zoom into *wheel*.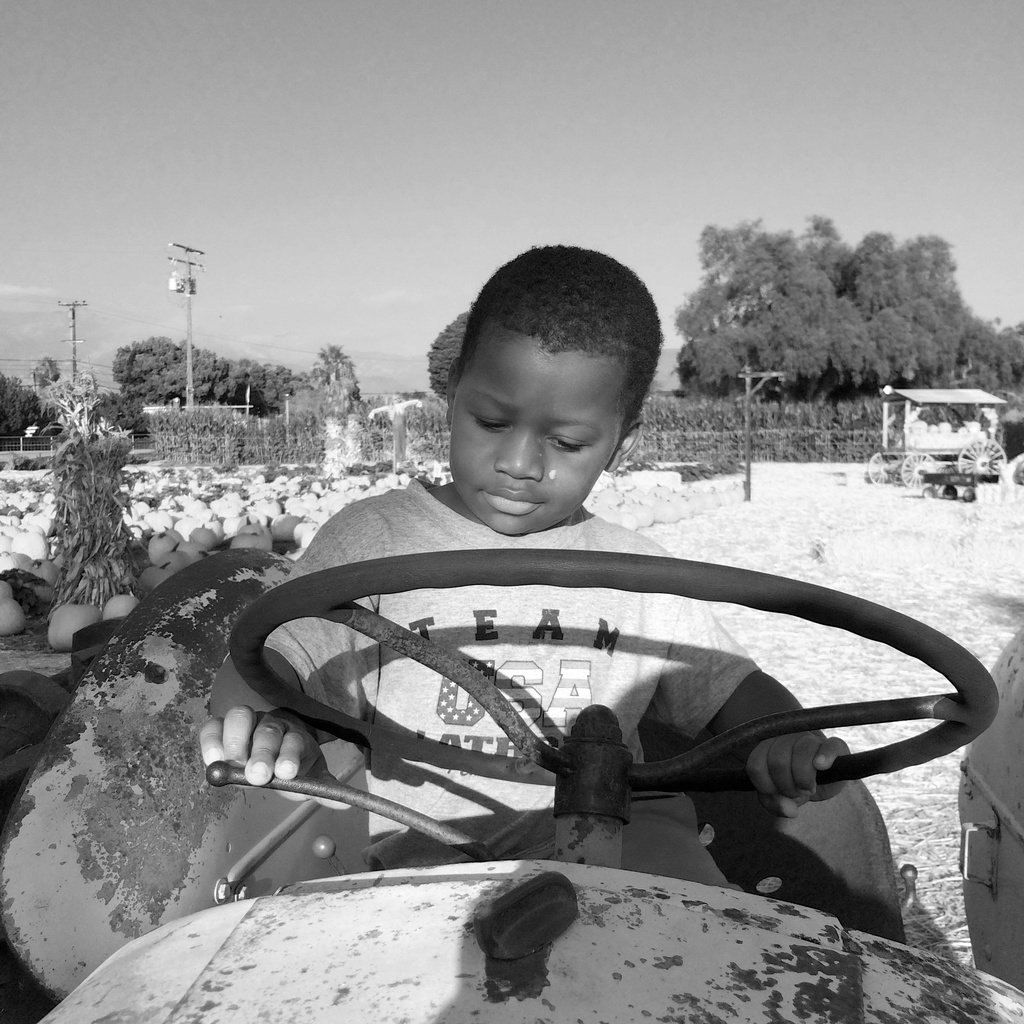
Zoom target: 961:438:1006:471.
